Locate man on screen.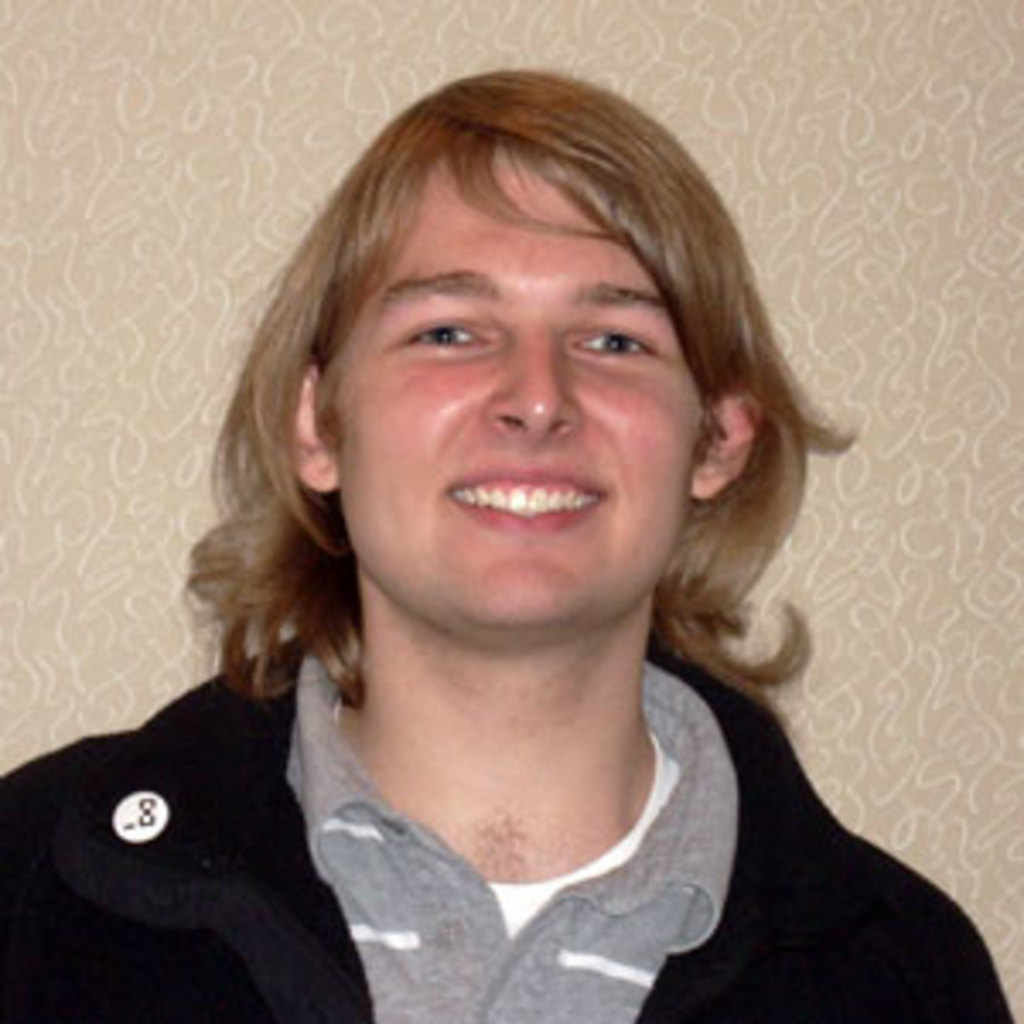
On screen at [0,48,1014,1021].
